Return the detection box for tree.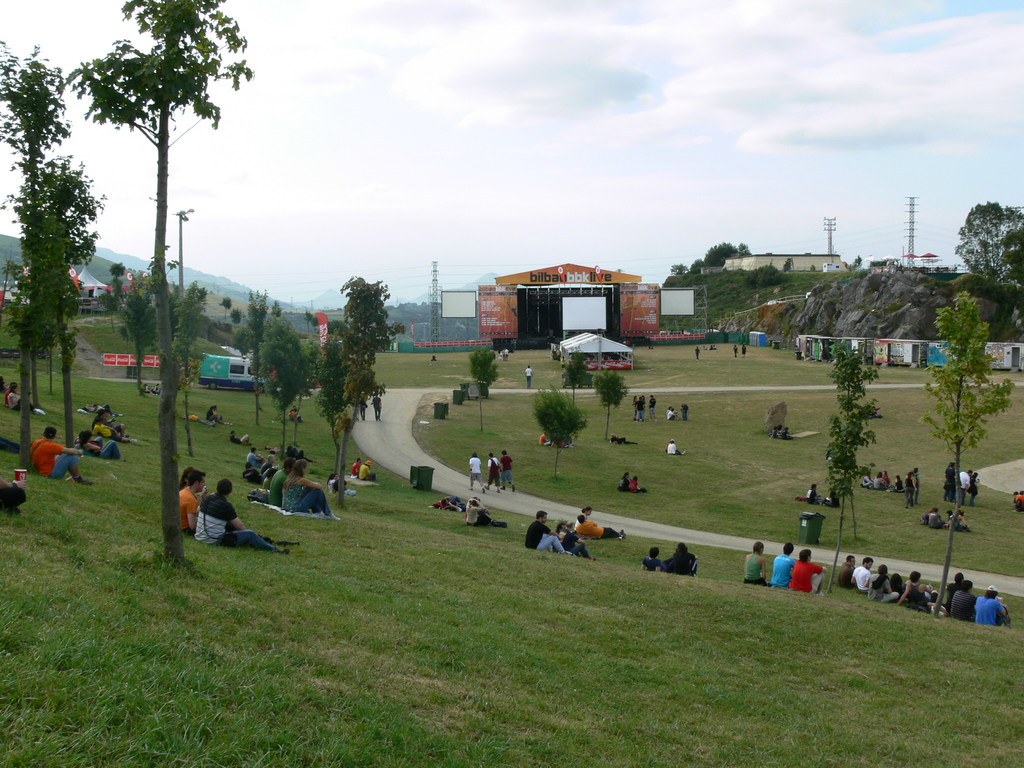
bbox=(311, 316, 321, 337).
